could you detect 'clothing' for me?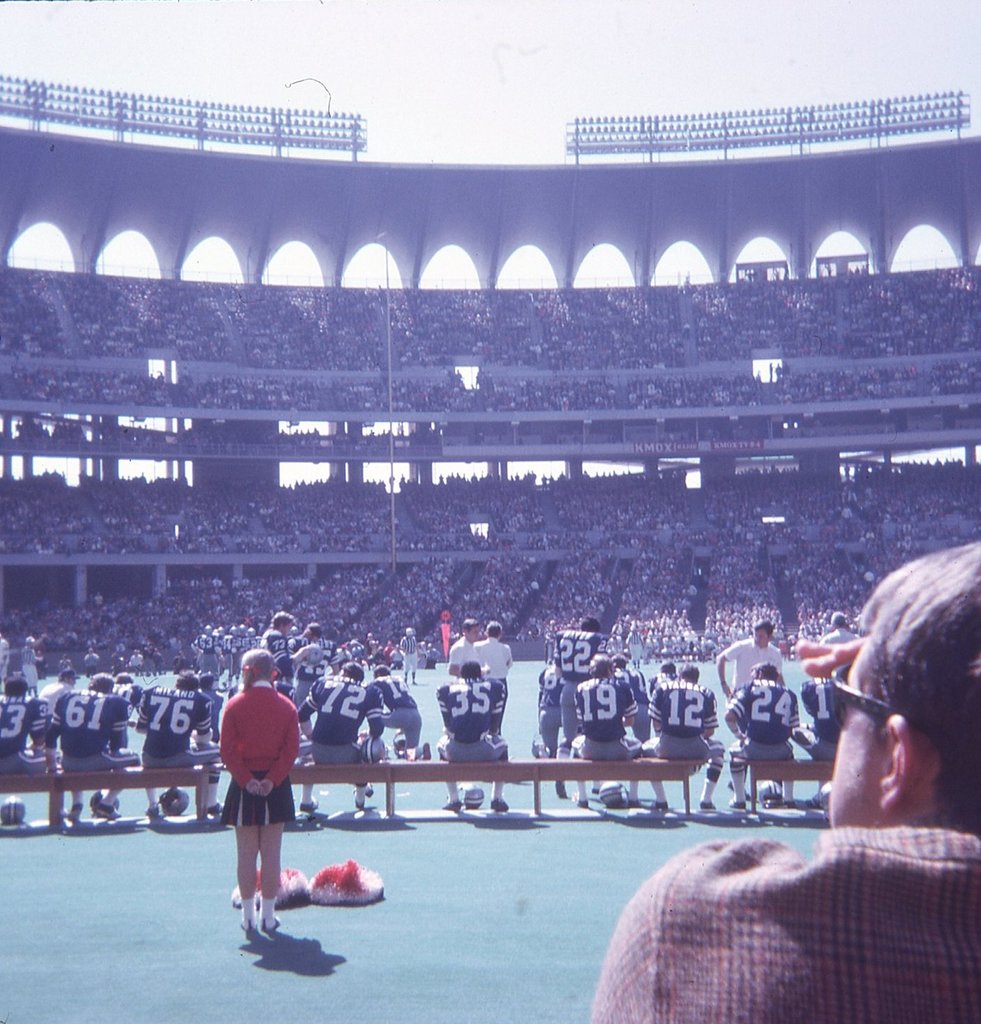
Detection result: l=213, t=669, r=312, b=873.
